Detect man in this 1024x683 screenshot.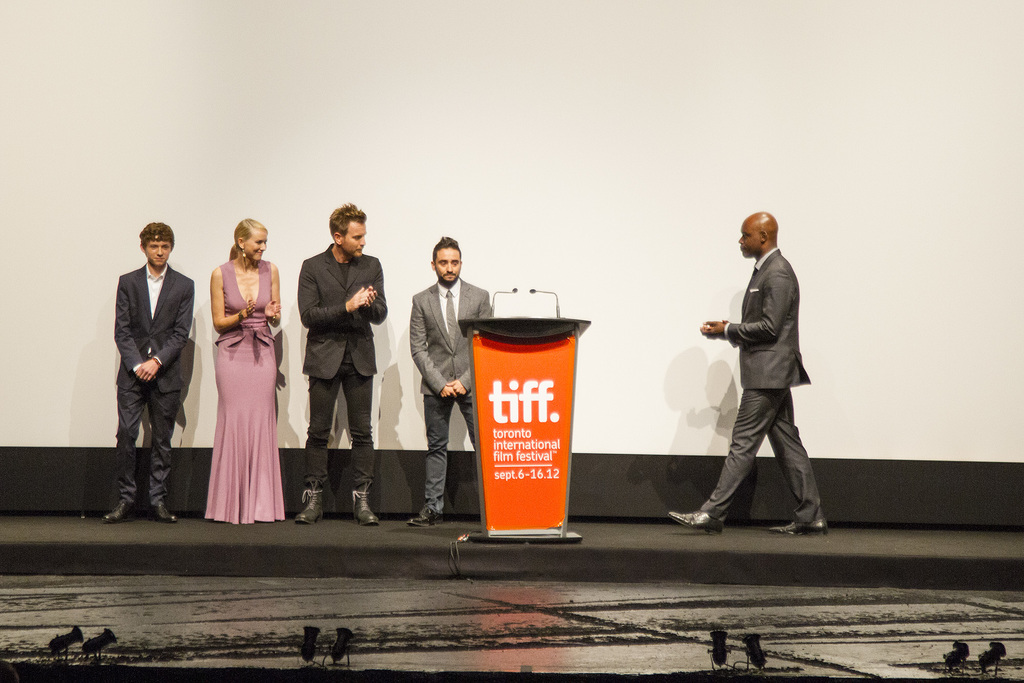
Detection: [97, 213, 189, 513].
